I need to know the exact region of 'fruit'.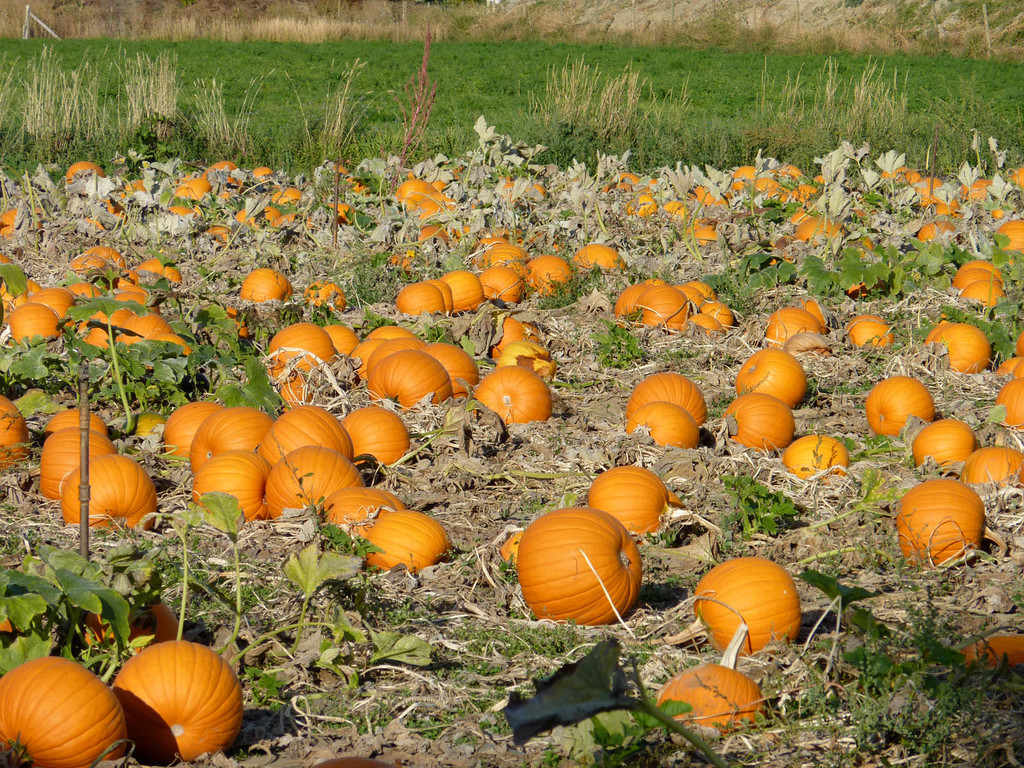
Region: locate(71, 600, 185, 664).
